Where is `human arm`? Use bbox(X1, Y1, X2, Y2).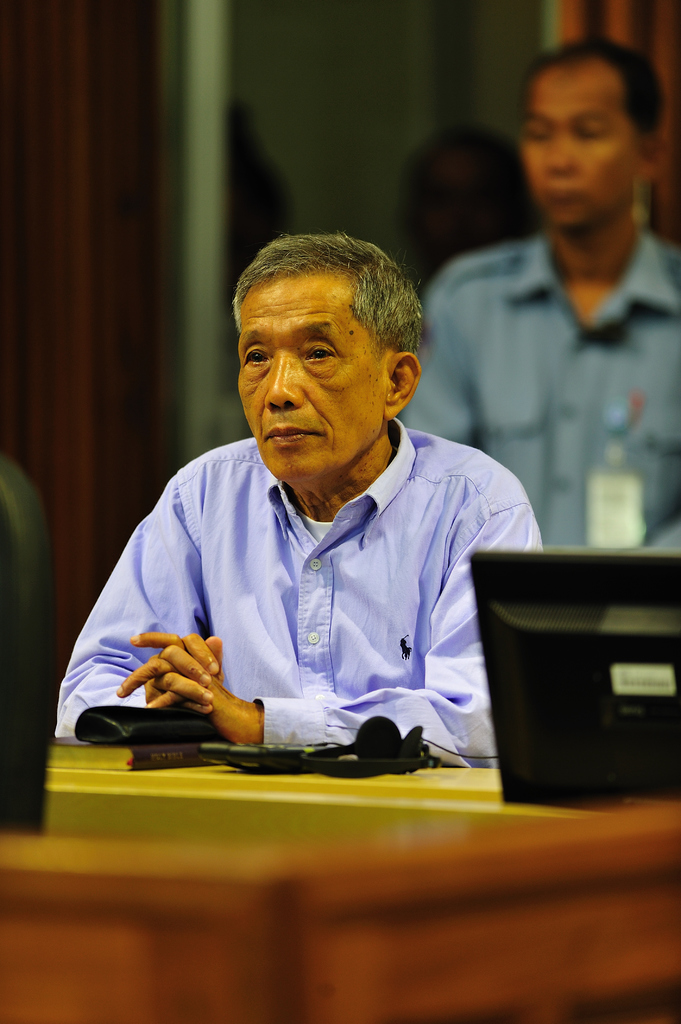
bbox(53, 487, 218, 728).
